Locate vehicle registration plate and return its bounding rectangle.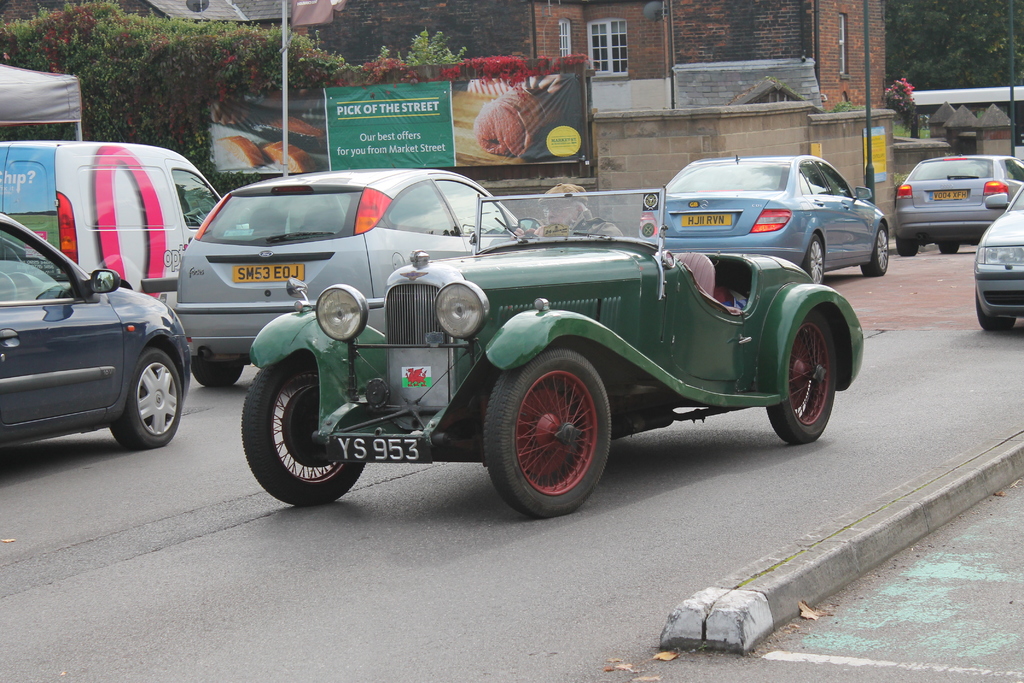
<region>681, 212, 732, 225</region>.
